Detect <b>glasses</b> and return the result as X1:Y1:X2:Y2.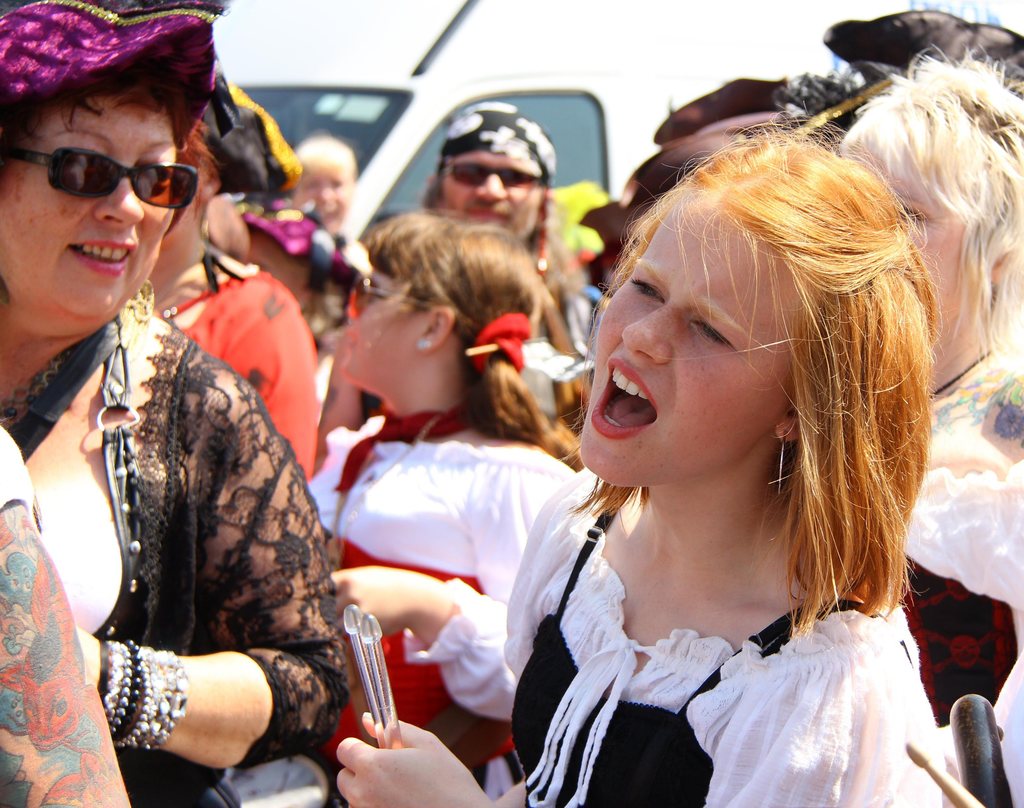
32:141:202:201.
